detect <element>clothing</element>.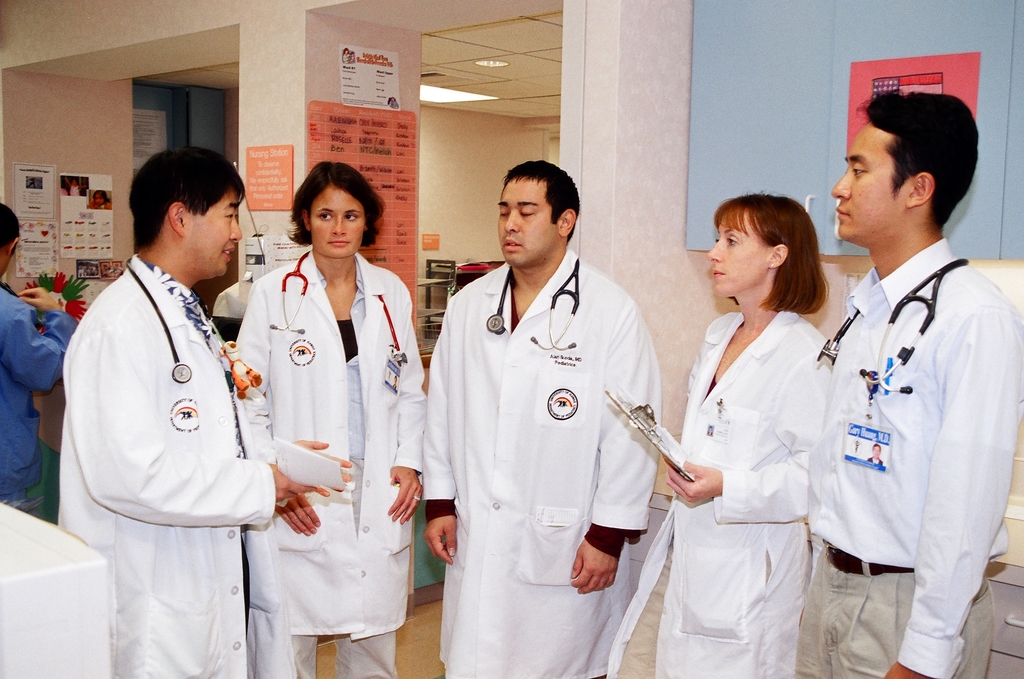
Detected at x1=99, y1=201, x2=108, y2=209.
